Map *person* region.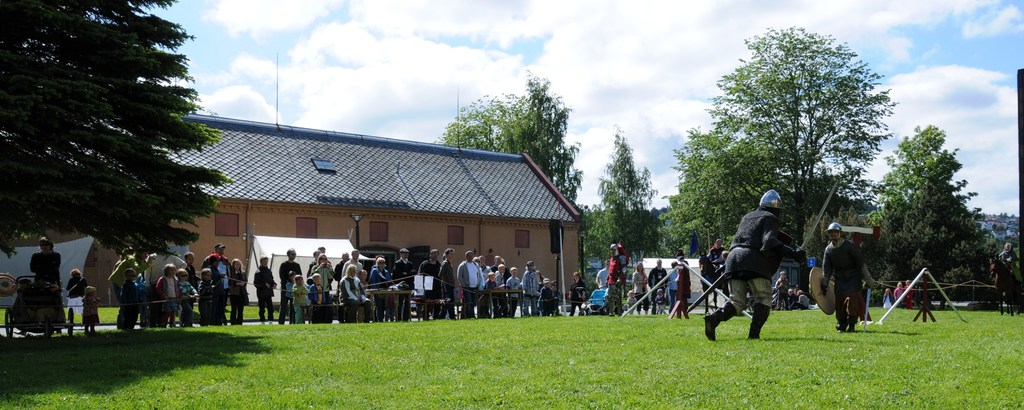
Mapped to {"left": 895, "top": 277, "right": 909, "bottom": 311}.
